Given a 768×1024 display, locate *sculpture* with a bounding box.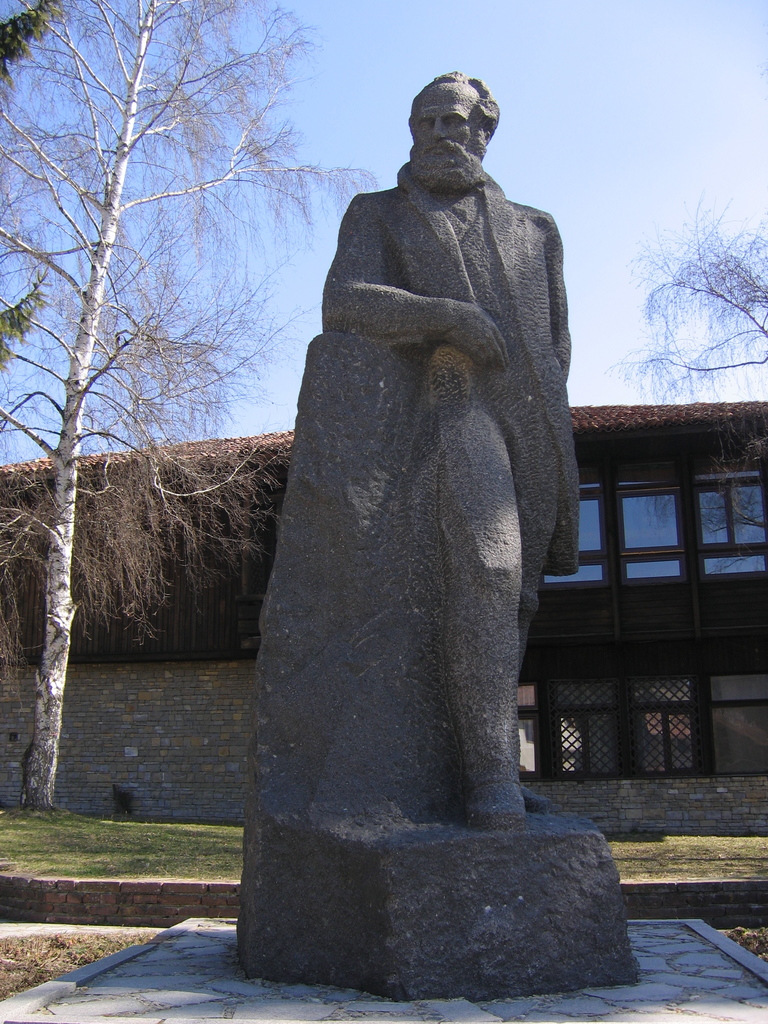
Located: (250,74,659,998).
